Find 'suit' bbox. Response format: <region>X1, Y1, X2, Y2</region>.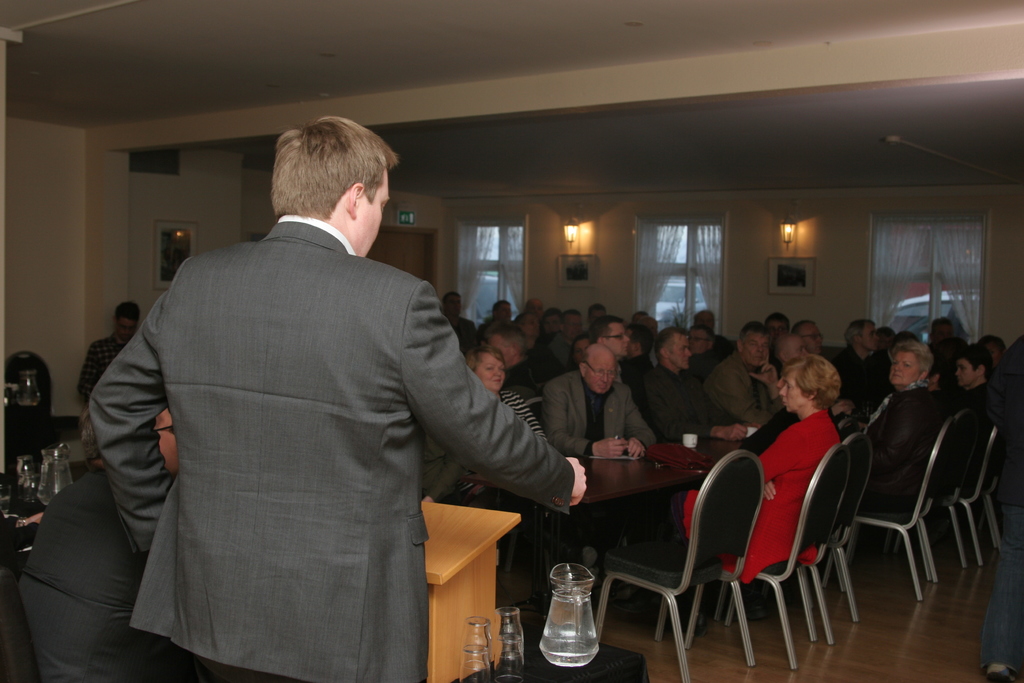
<region>643, 370, 737, 437</region>.
